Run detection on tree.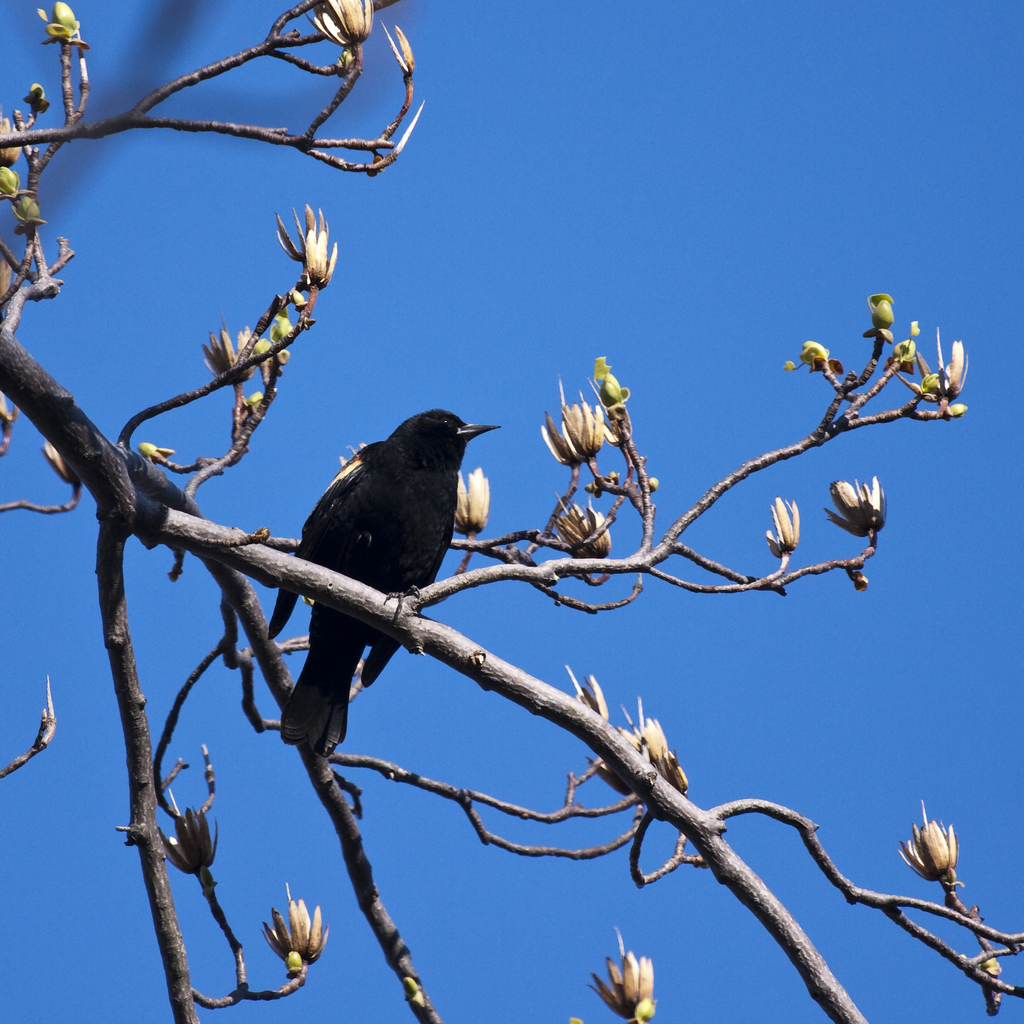
Result: 0/0/1023/1023.
